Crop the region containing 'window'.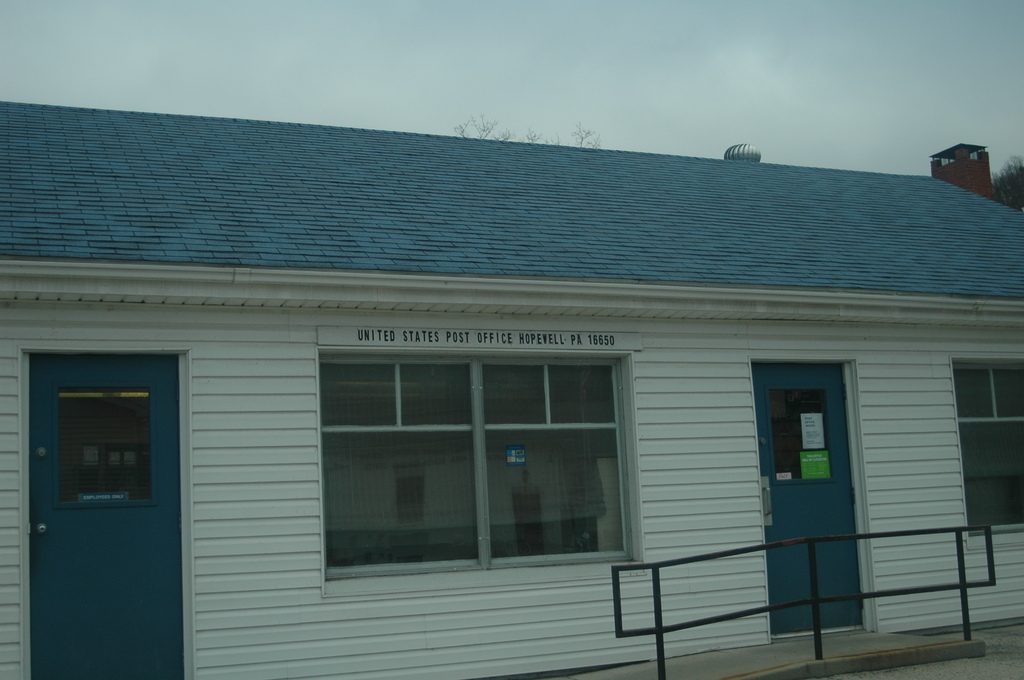
Crop region: rect(283, 330, 664, 597).
